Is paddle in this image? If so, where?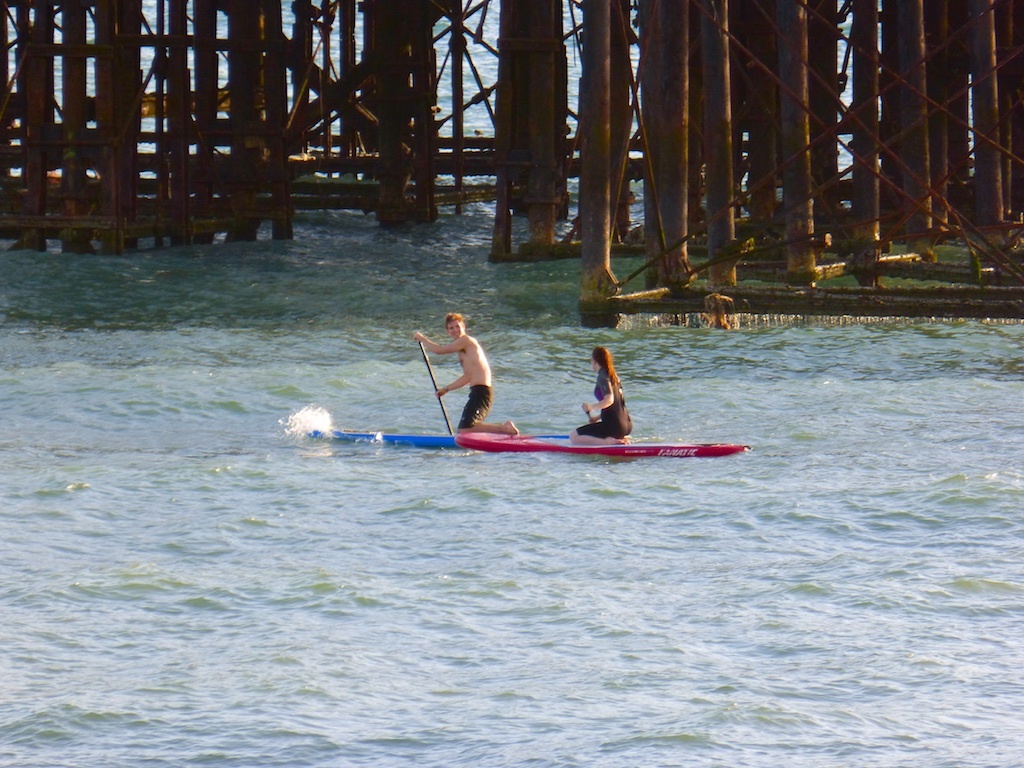
Yes, at select_region(415, 342, 455, 437).
